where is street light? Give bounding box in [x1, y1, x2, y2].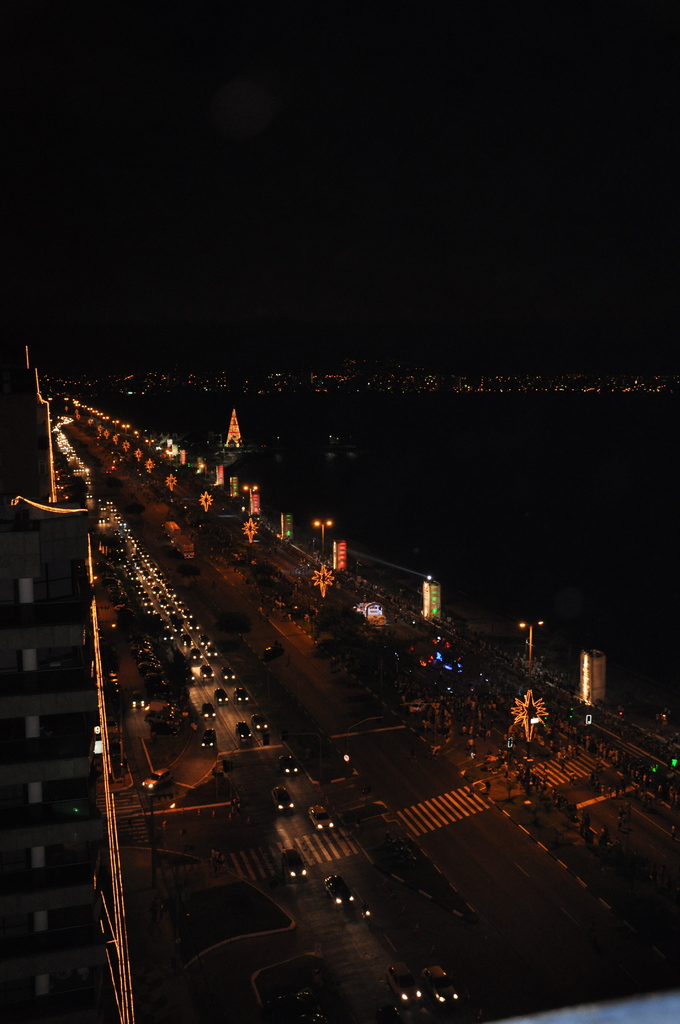
[508, 615, 553, 690].
